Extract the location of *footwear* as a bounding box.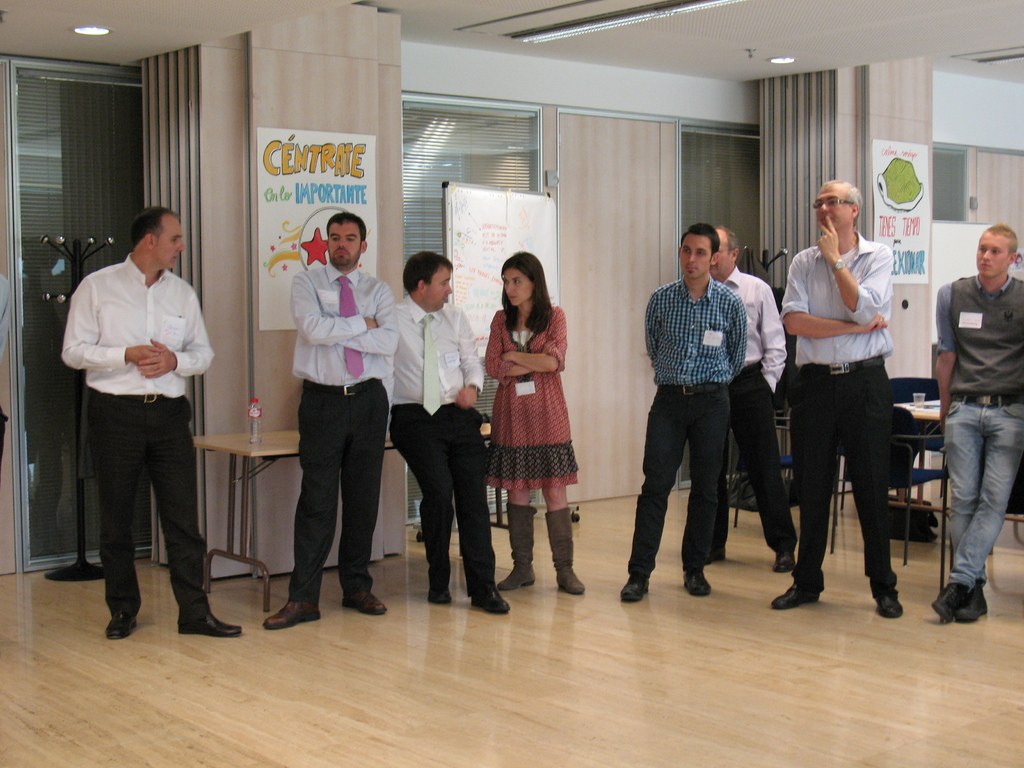
<region>465, 584, 518, 621</region>.
